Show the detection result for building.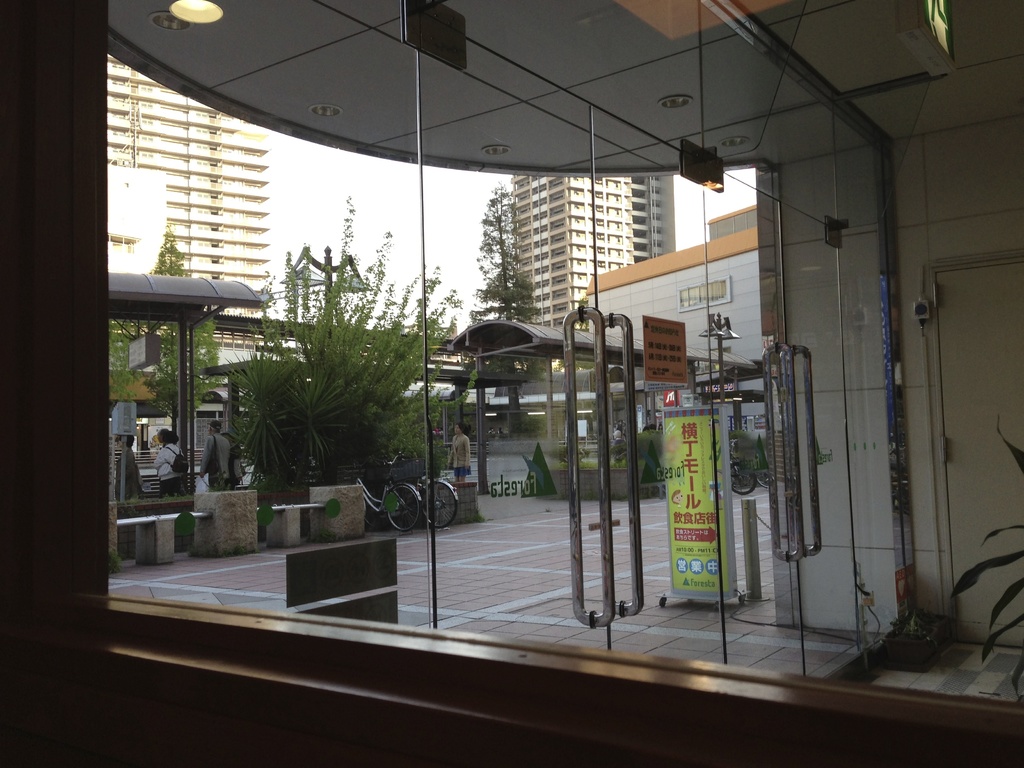
detection(583, 204, 767, 422).
